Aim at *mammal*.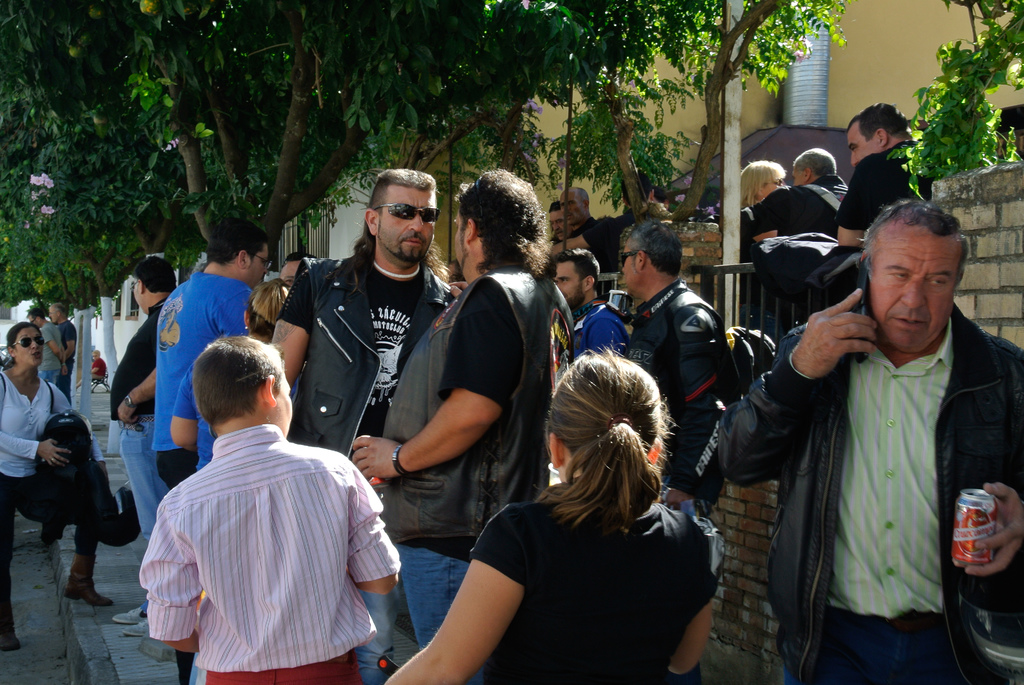
Aimed at 721 143 847 338.
